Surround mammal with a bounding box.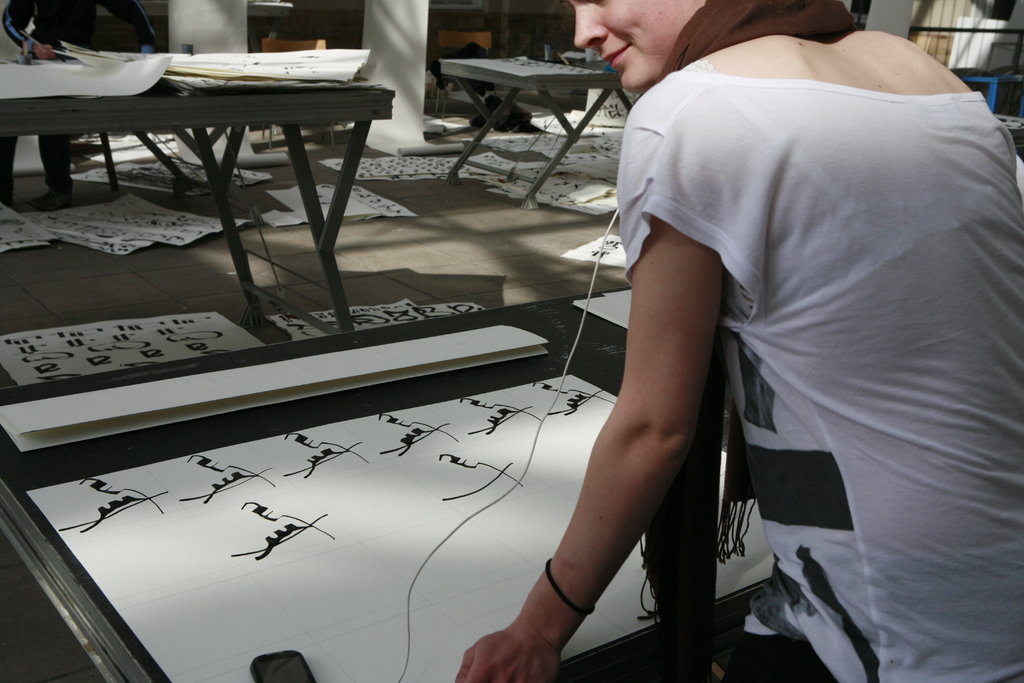
locate(452, 0, 1020, 682).
